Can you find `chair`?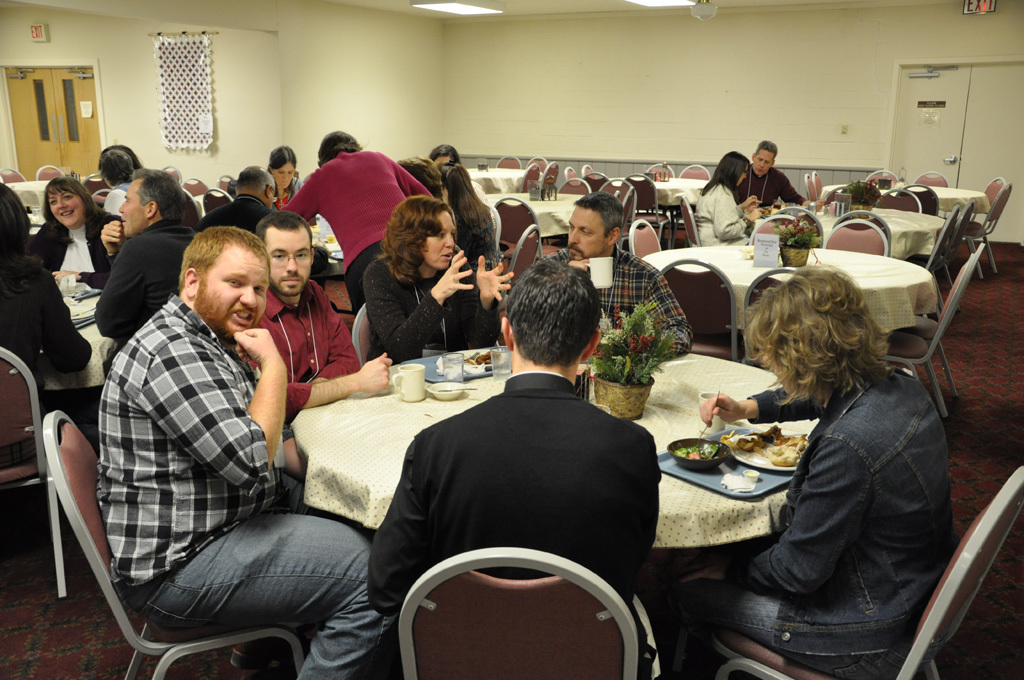
Yes, bounding box: (x1=36, y1=162, x2=65, y2=180).
